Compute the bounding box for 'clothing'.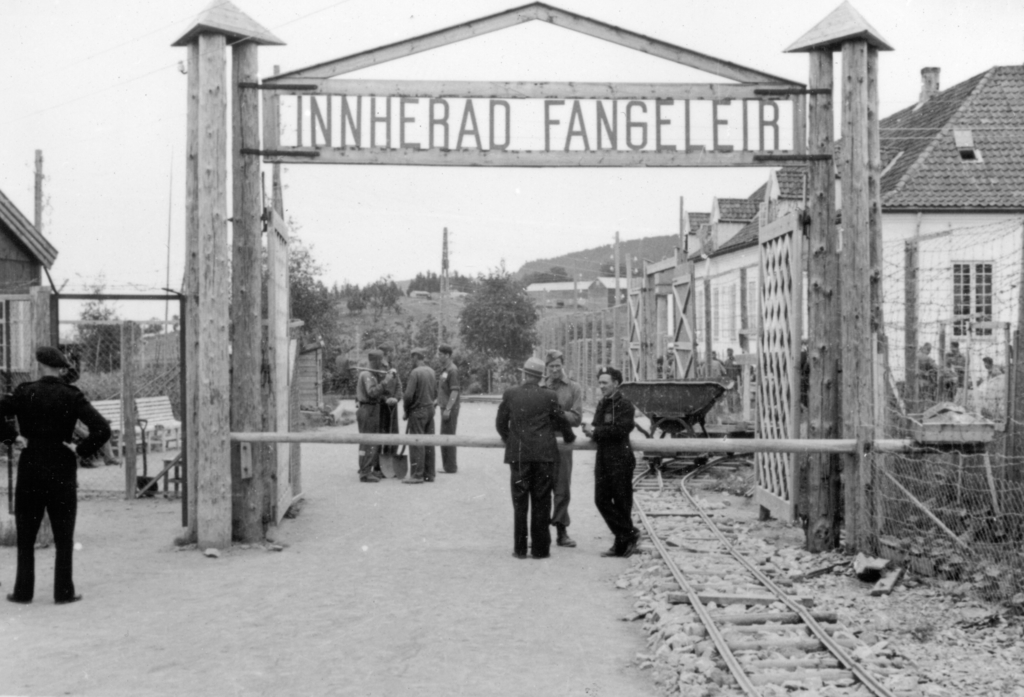
box=[707, 360, 724, 383].
